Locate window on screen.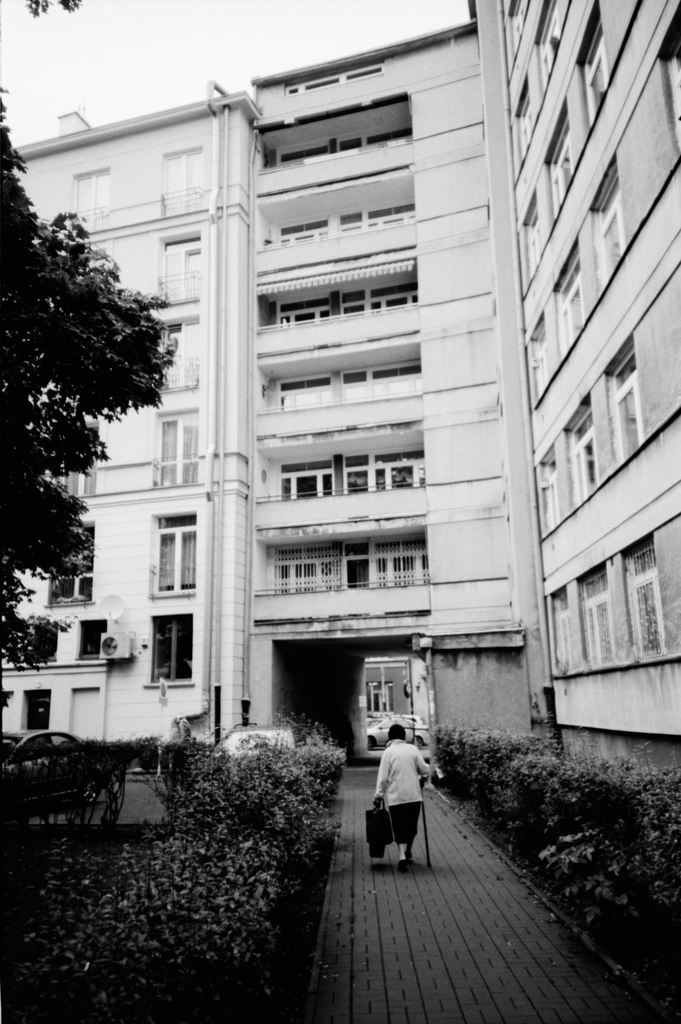
On screen at 522:196:549:303.
